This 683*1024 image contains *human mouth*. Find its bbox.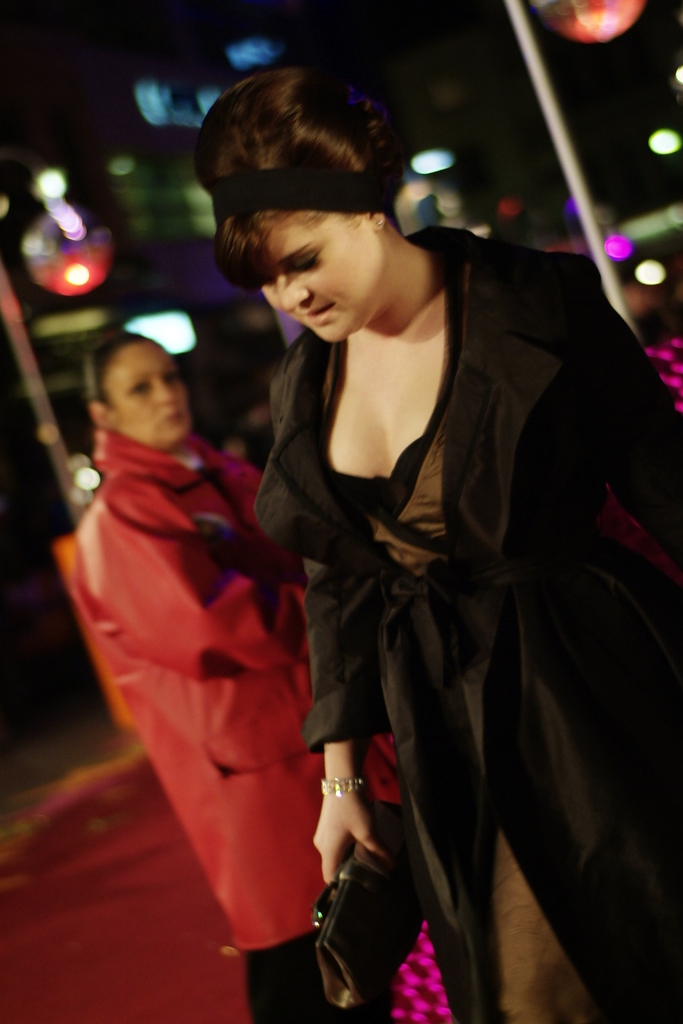
crop(297, 309, 332, 319).
